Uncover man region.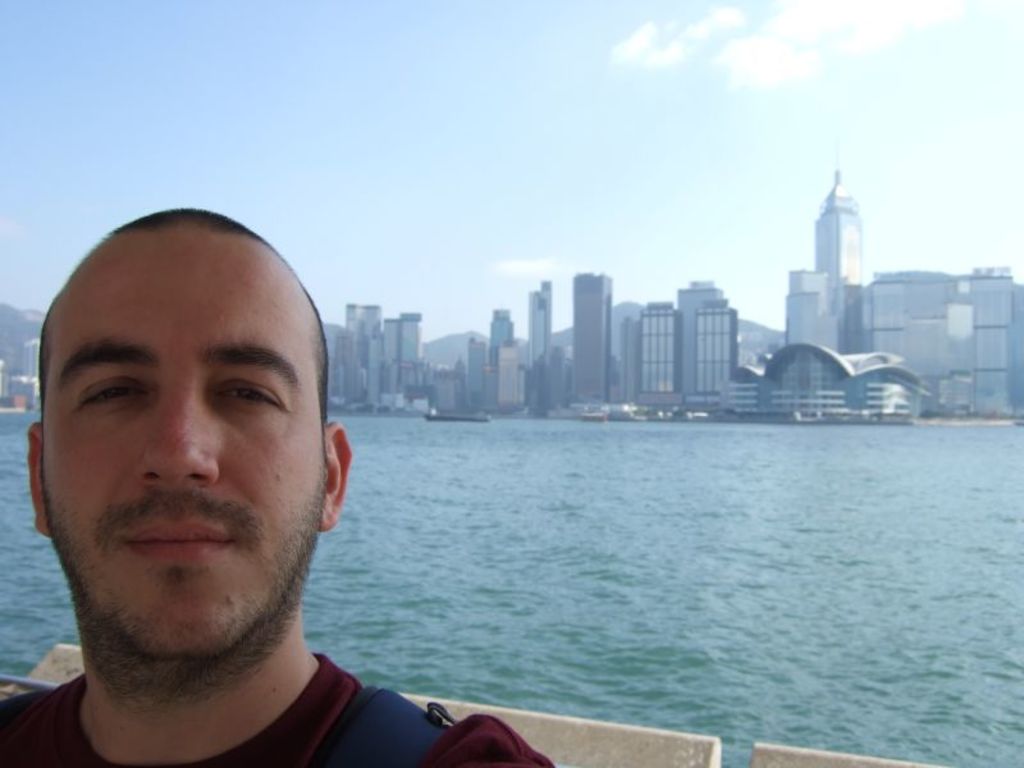
Uncovered: BBox(0, 192, 548, 765).
